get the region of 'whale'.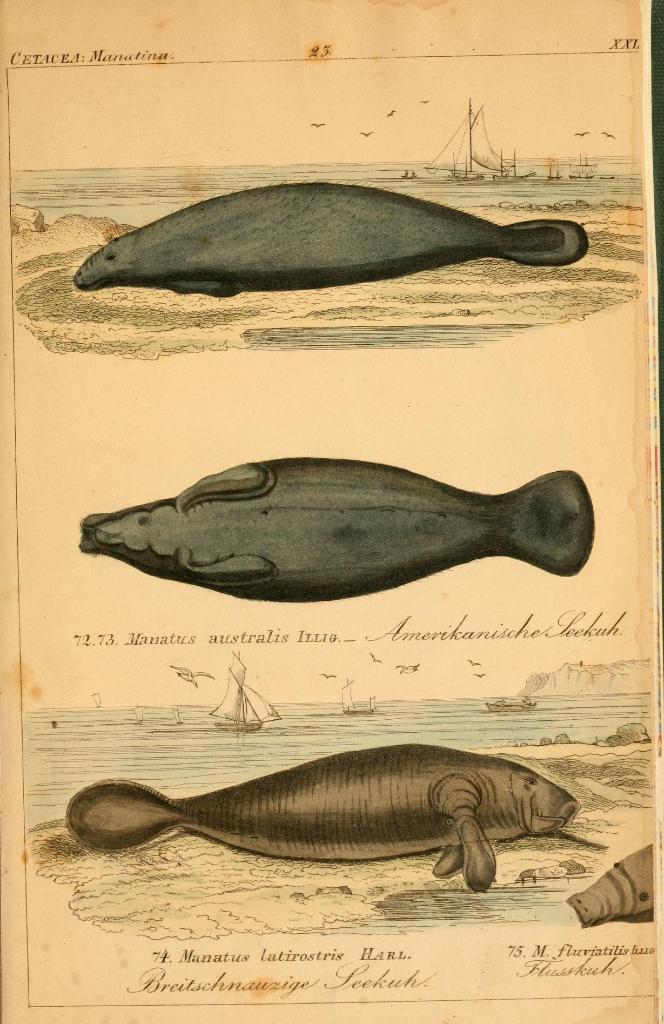
Rect(76, 455, 594, 611).
